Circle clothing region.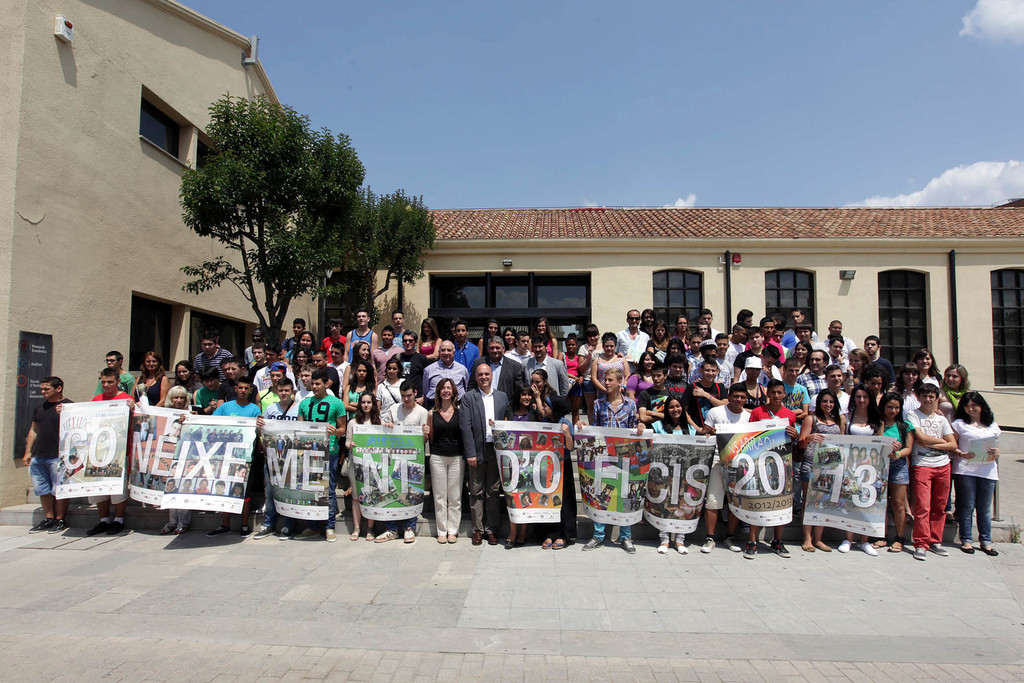
Region: 392 347 432 397.
